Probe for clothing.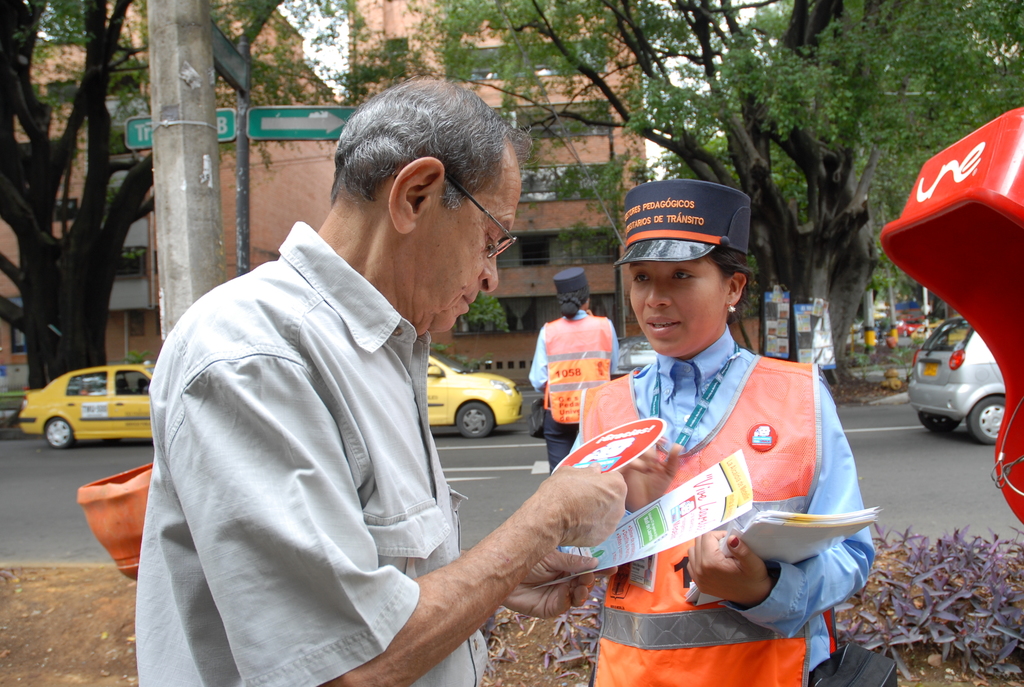
Probe result: crop(570, 299, 853, 649).
